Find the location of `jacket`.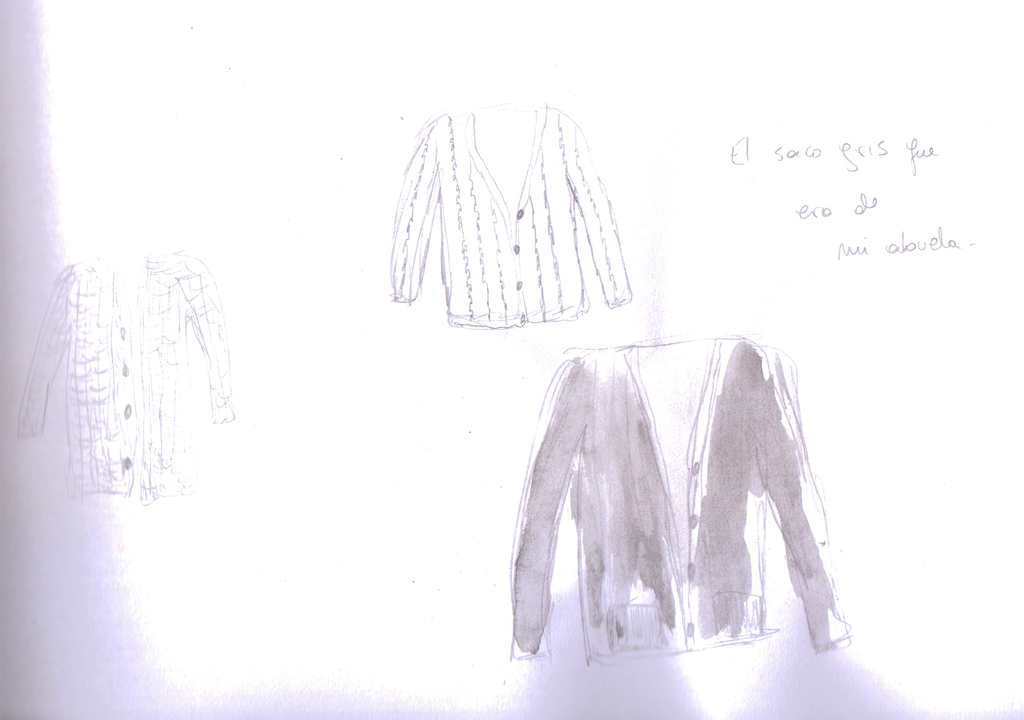
Location: select_region(507, 334, 854, 663).
